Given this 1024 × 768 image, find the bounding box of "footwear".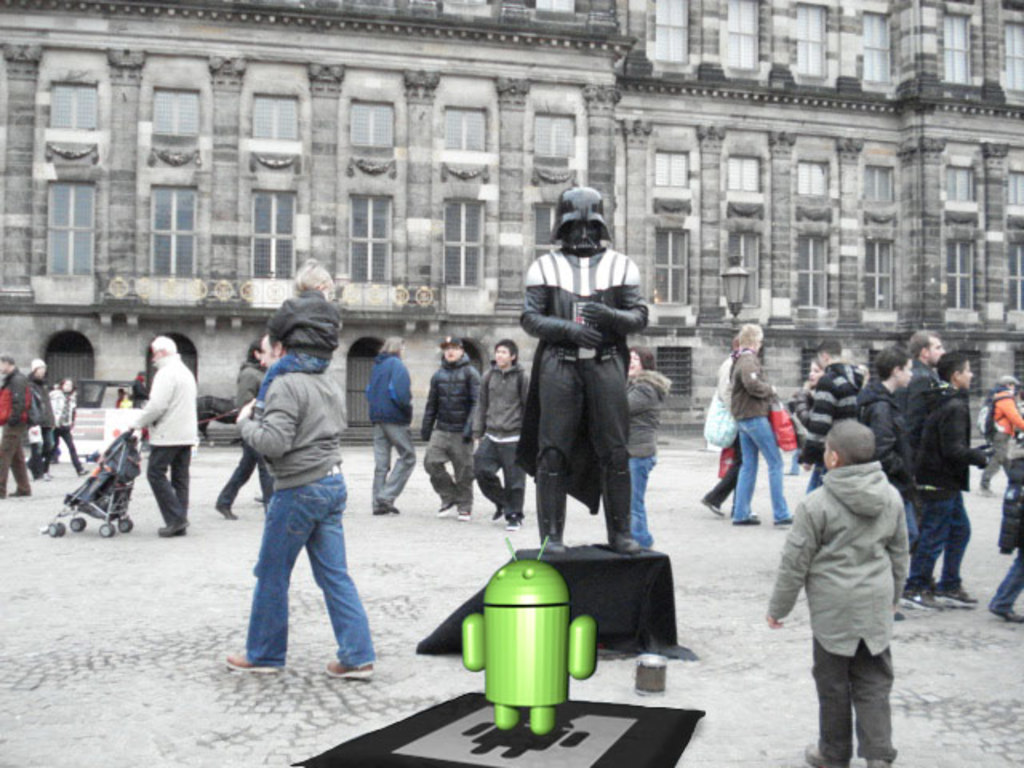
bbox=(704, 496, 725, 514).
